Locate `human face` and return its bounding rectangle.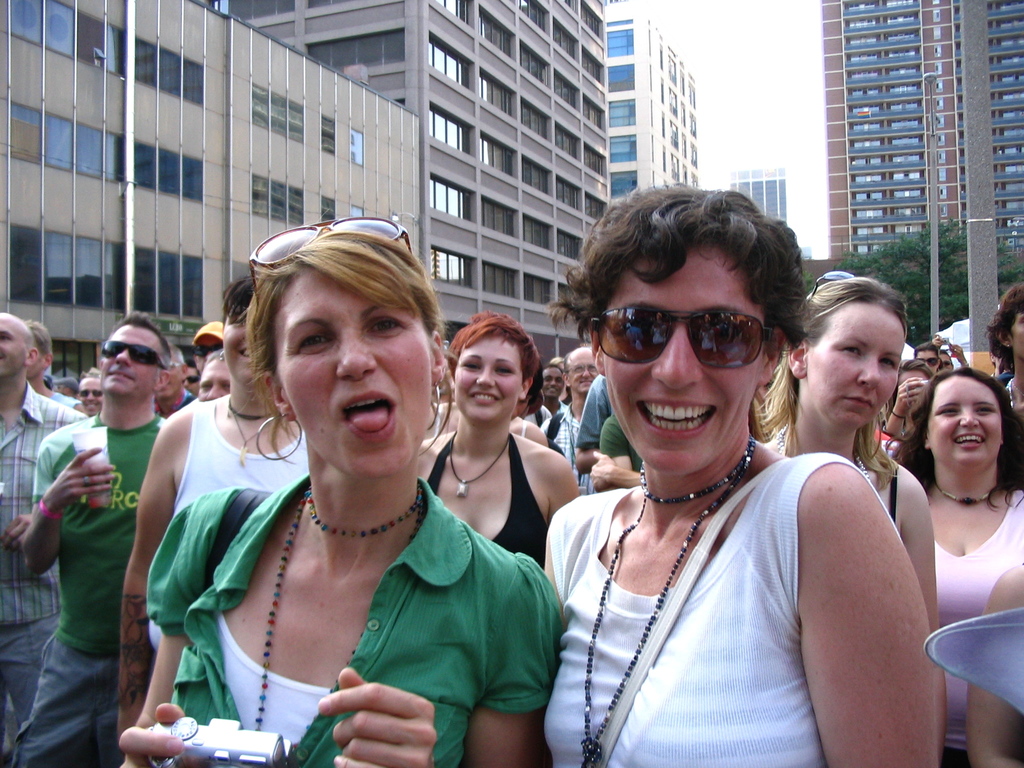
<bbox>568, 353, 599, 392</bbox>.
